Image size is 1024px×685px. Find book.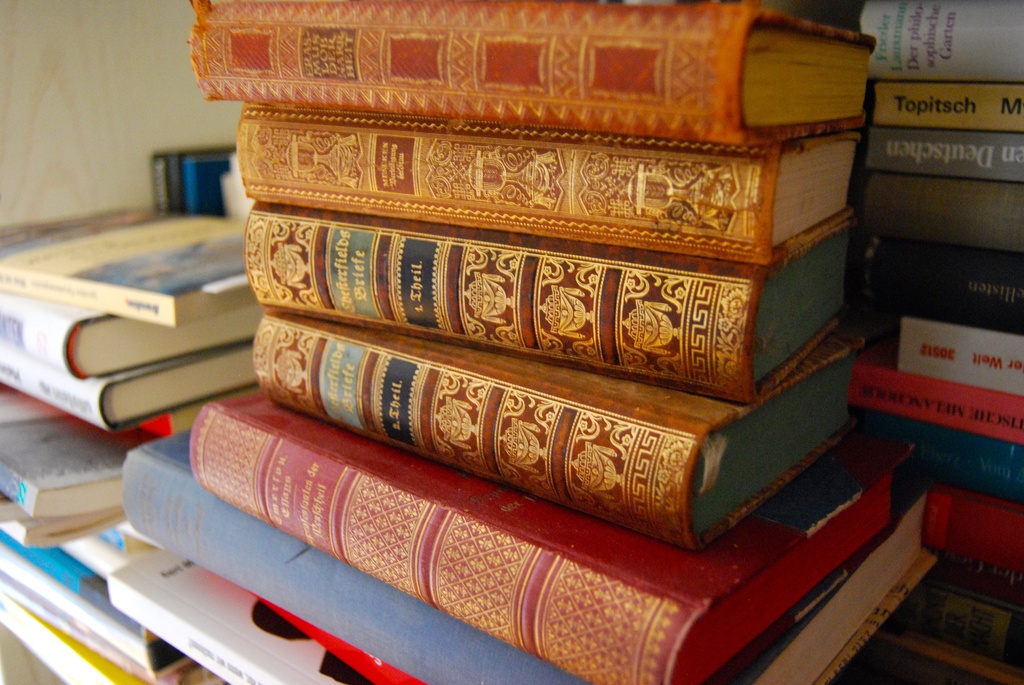
(234, 232, 855, 409).
